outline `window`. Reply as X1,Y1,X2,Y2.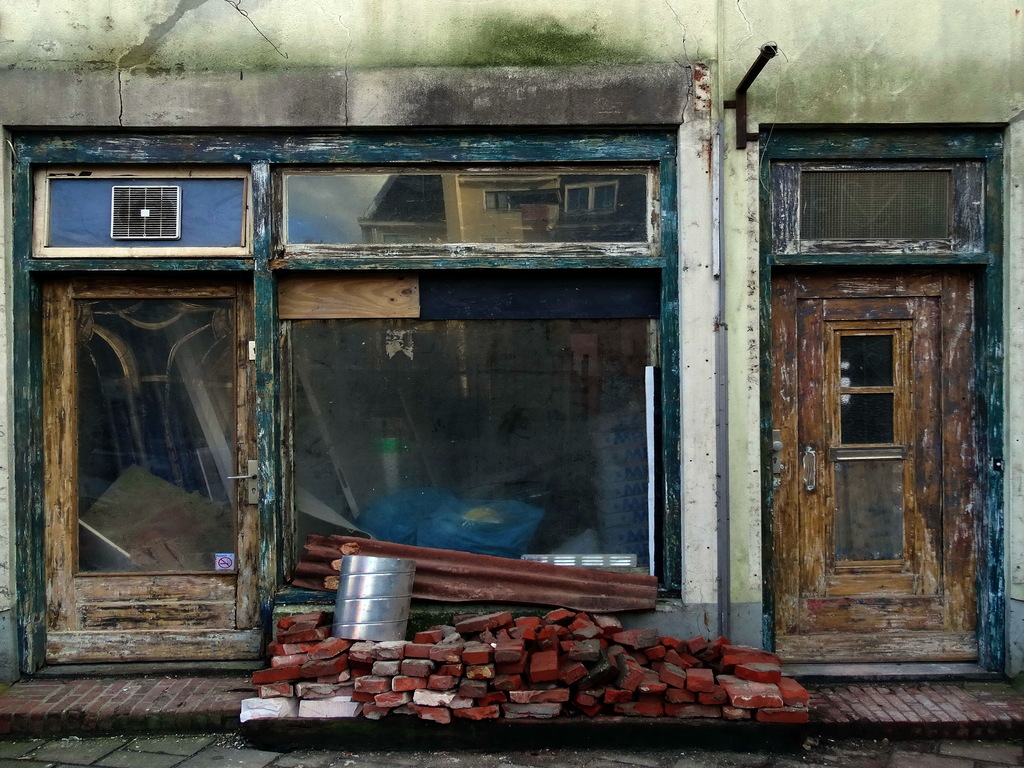
44,161,260,262.
